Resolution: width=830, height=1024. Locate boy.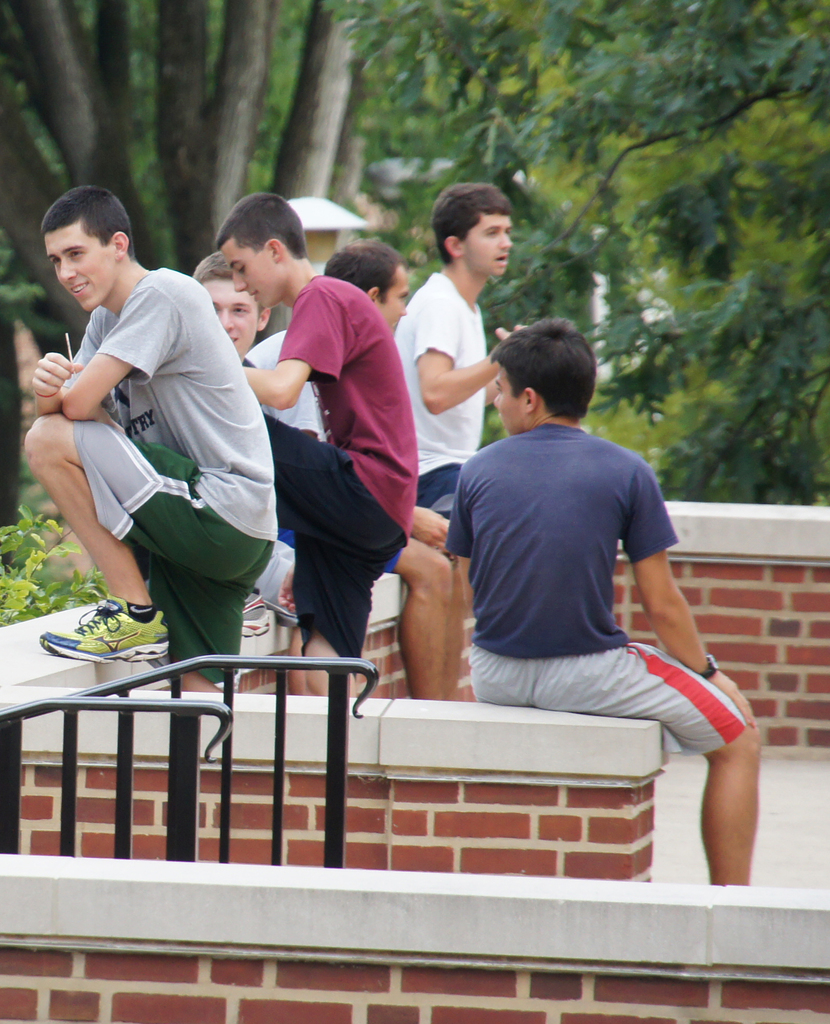
left=215, top=192, right=418, bottom=698.
